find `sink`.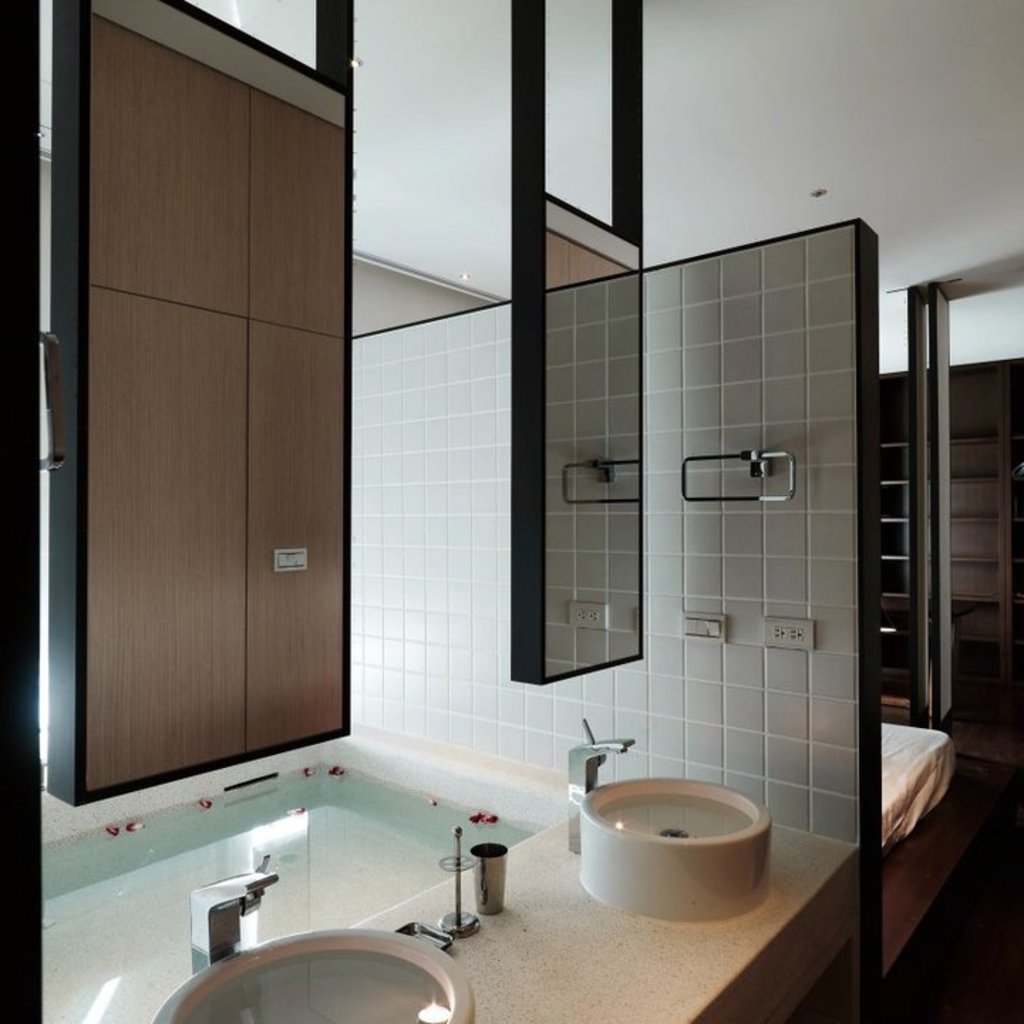
rect(110, 858, 485, 1023).
